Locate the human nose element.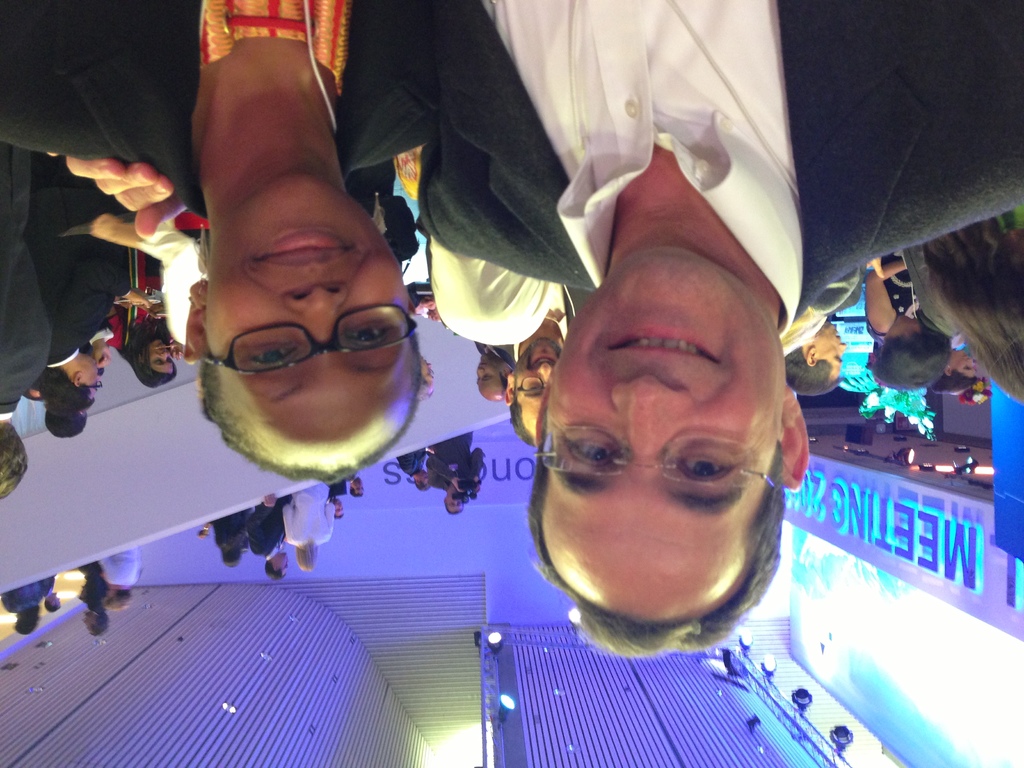
Element bbox: [477,368,485,380].
